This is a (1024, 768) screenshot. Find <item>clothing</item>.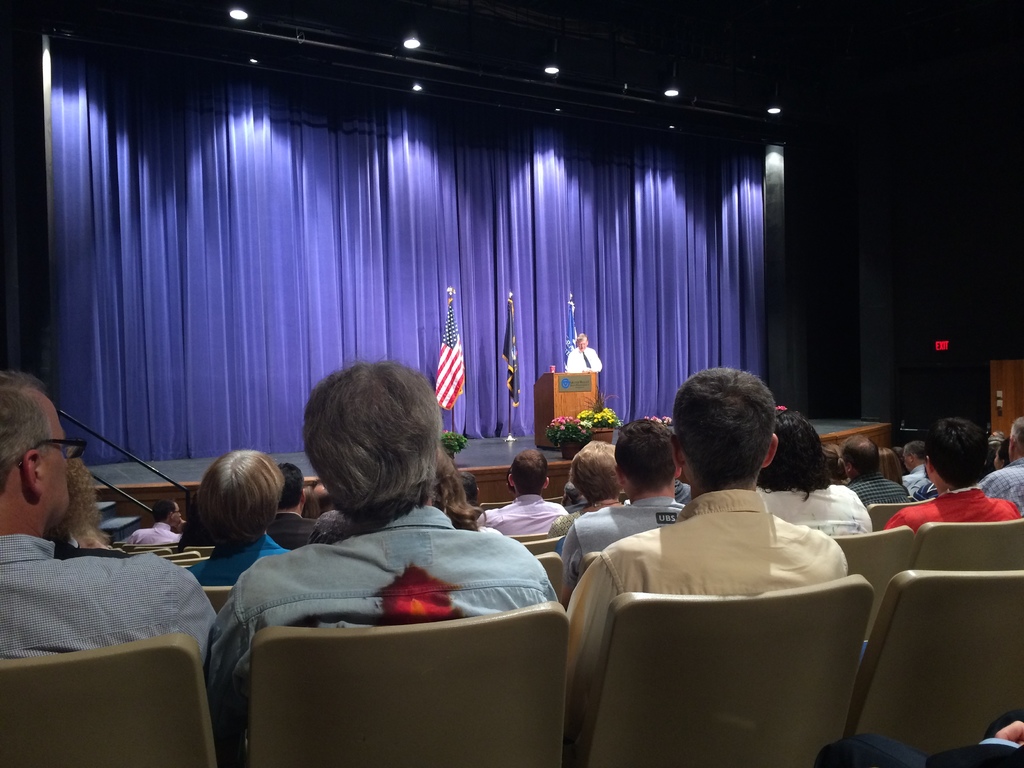
Bounding box: bbox=(566, 488, 680, 586).
